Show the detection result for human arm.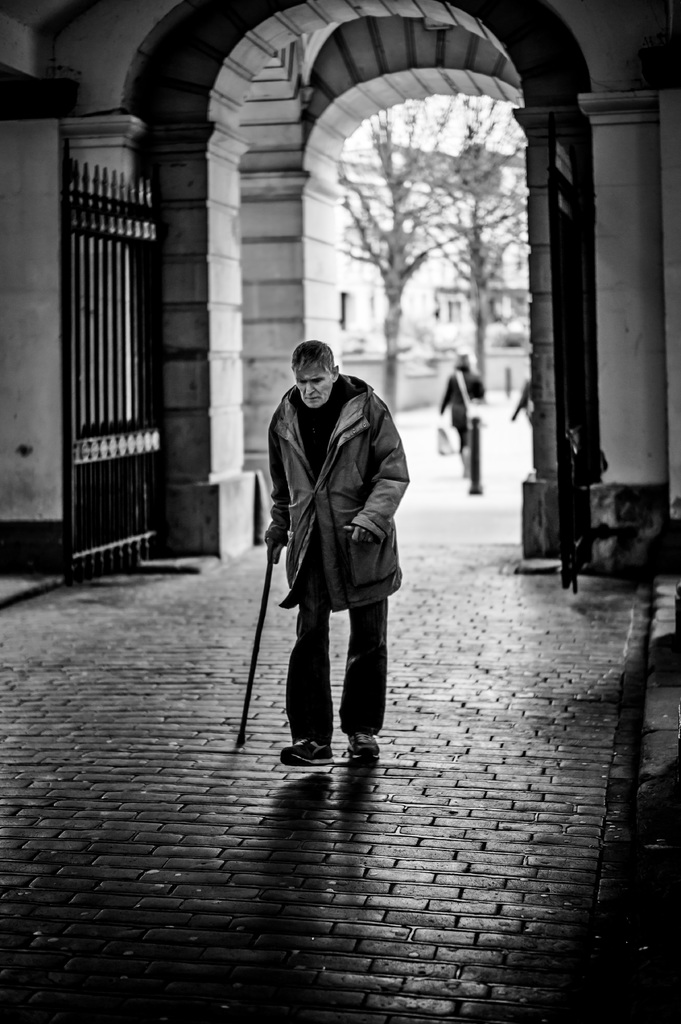
region(355, 397, 418, 739).
